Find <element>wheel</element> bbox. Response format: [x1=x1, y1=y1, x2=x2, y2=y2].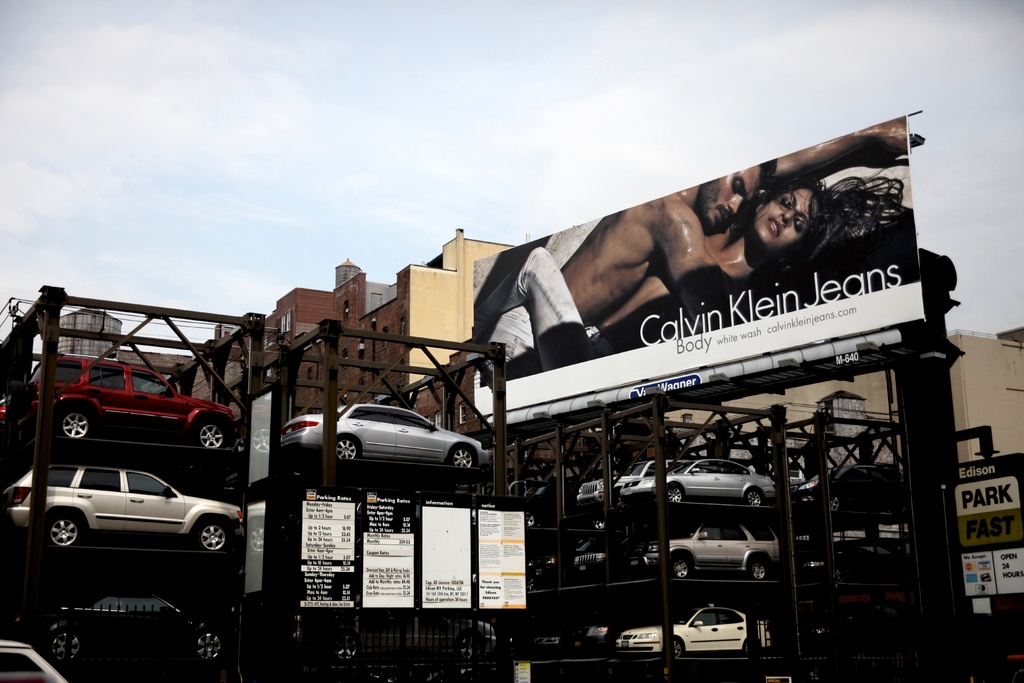
[x1=198, y1=422, x2=228, y2=445].
